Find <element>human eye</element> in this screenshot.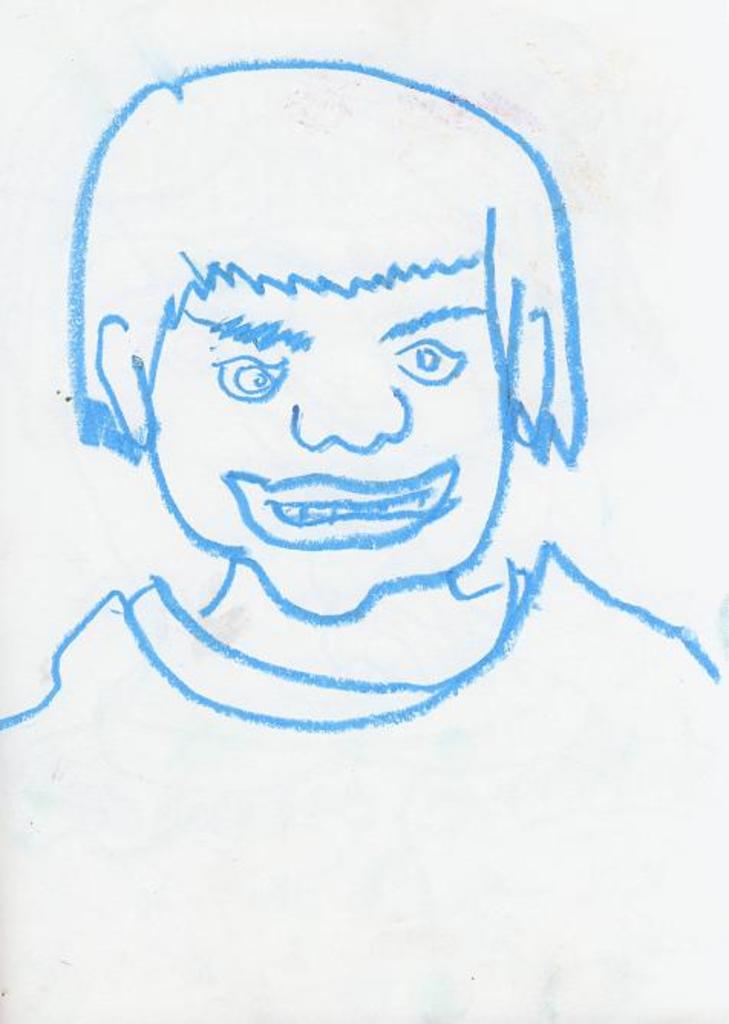
The bounding box for <element>human eye</element> is (211,341,296,406).
